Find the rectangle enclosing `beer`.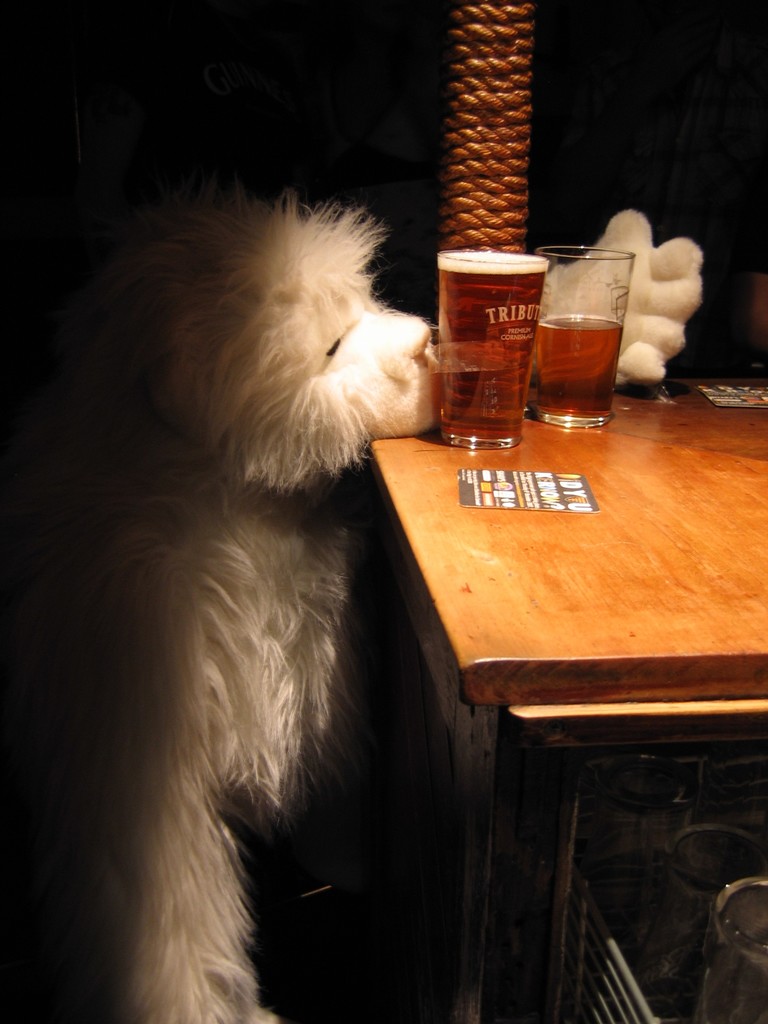
bbox=(537, 238, 641, 421).
